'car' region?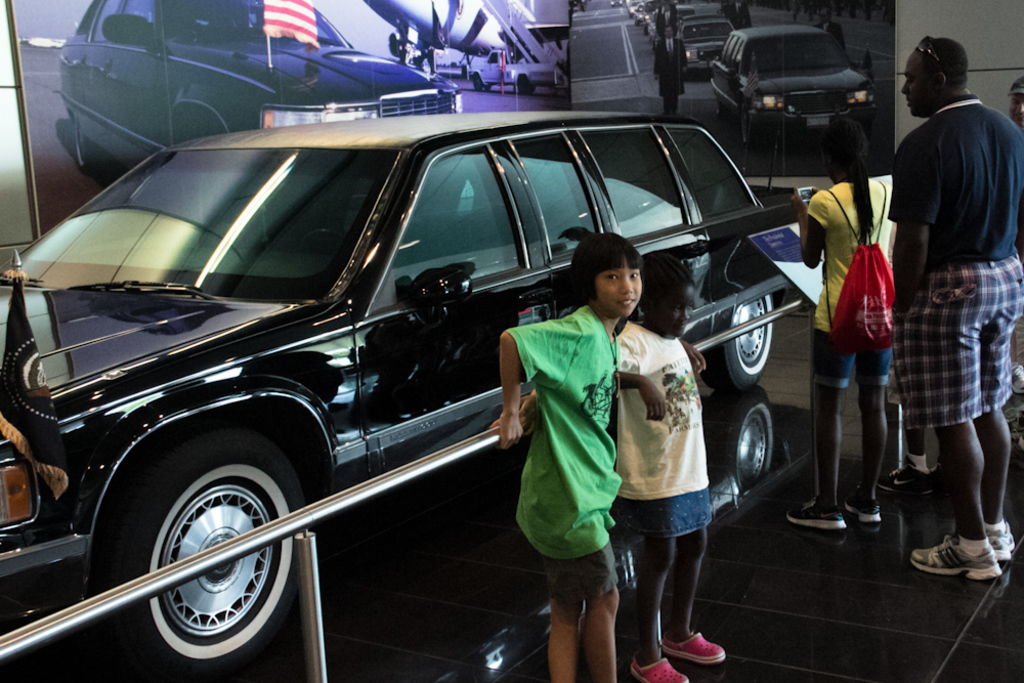
select_region(469, 49, 551, 87)
